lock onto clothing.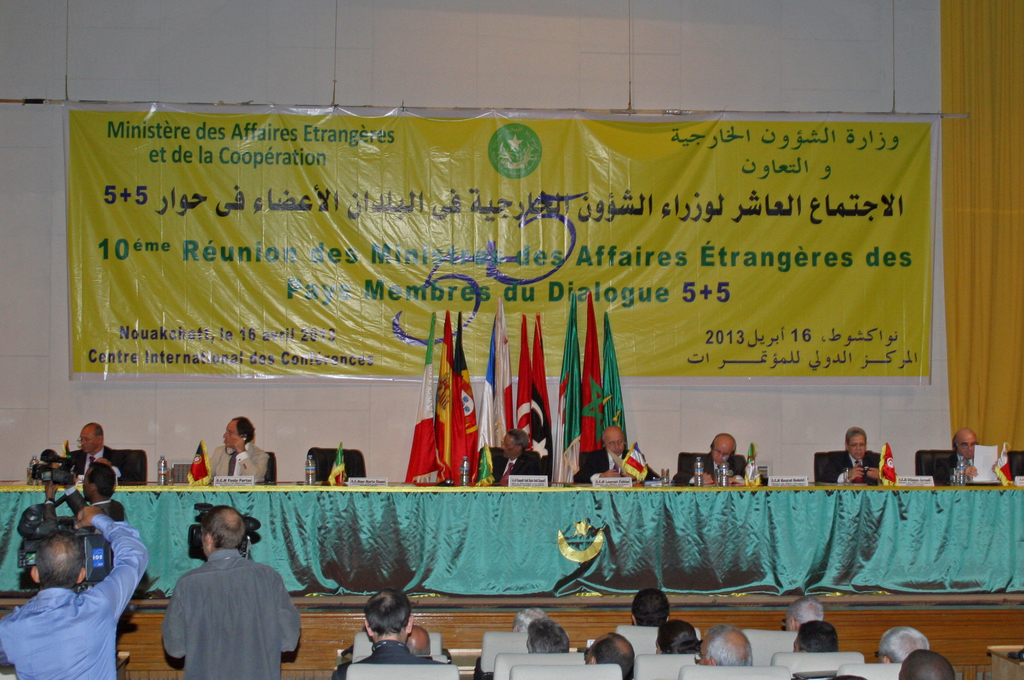
Locked: {"x1": 332, "y1": 640, "x2": 429, "y2": 679}.
